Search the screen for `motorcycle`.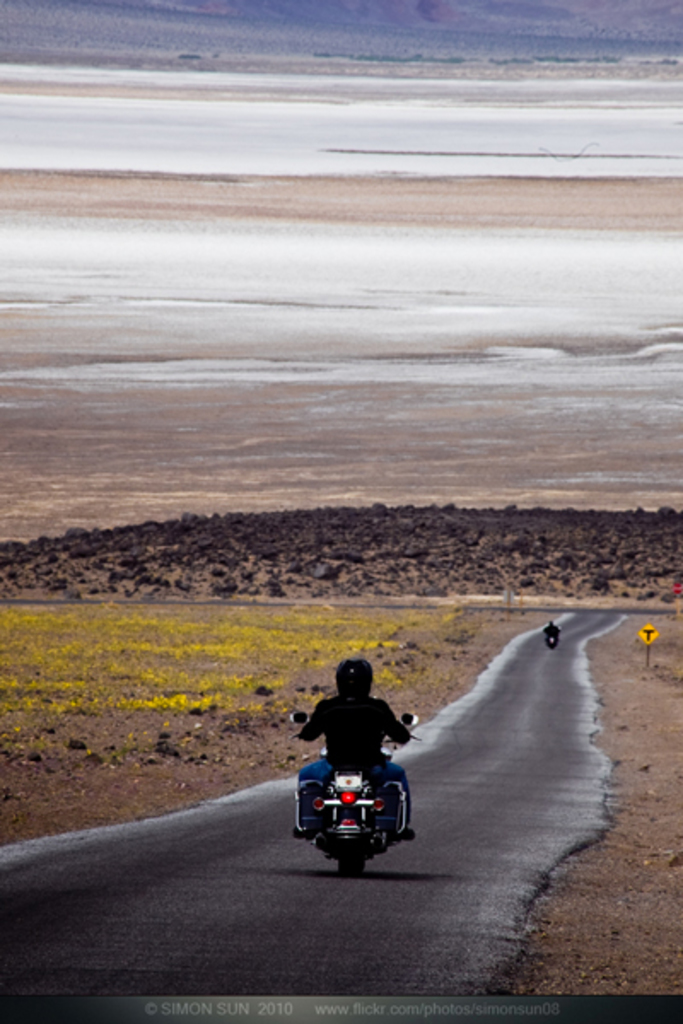
Found at detection(283, 744, 437, 870).
